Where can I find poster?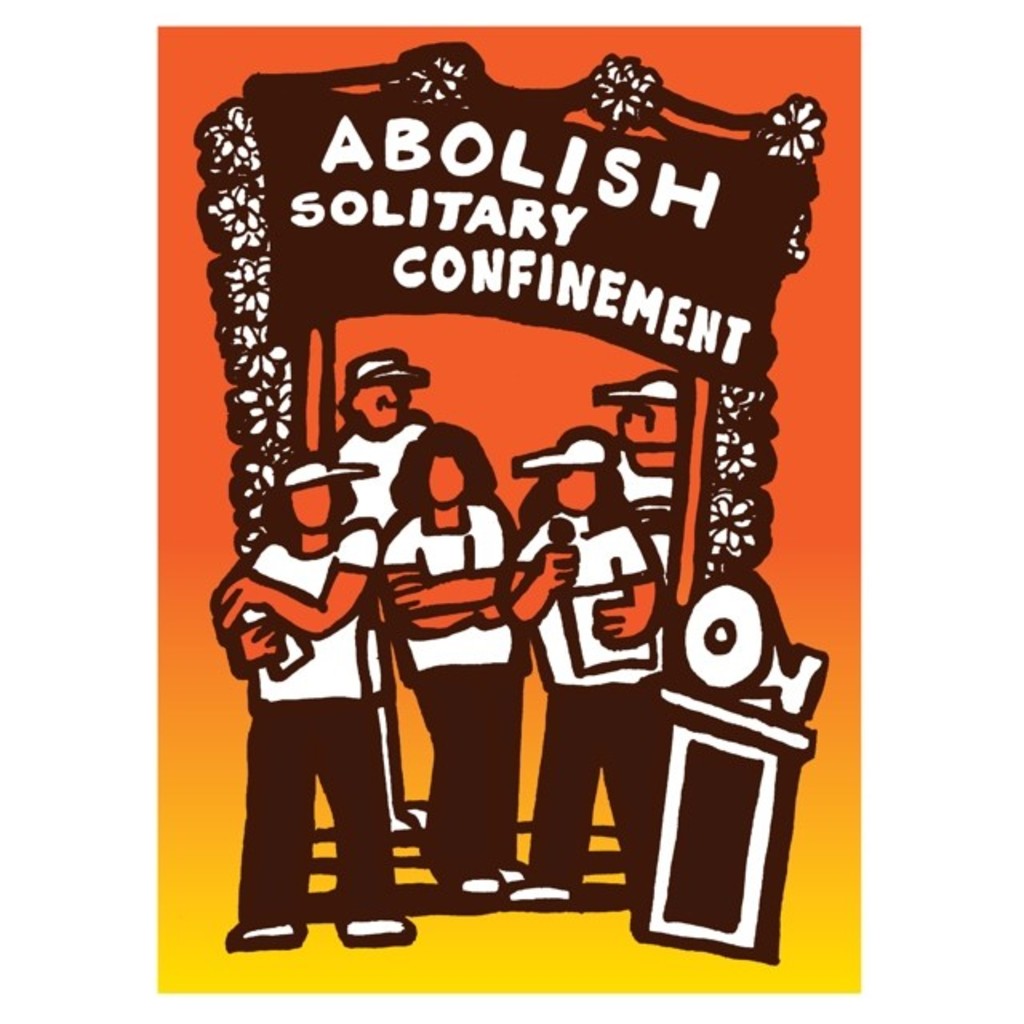
You can find it at x1=160 y1=24 x2=862 y2=992.
